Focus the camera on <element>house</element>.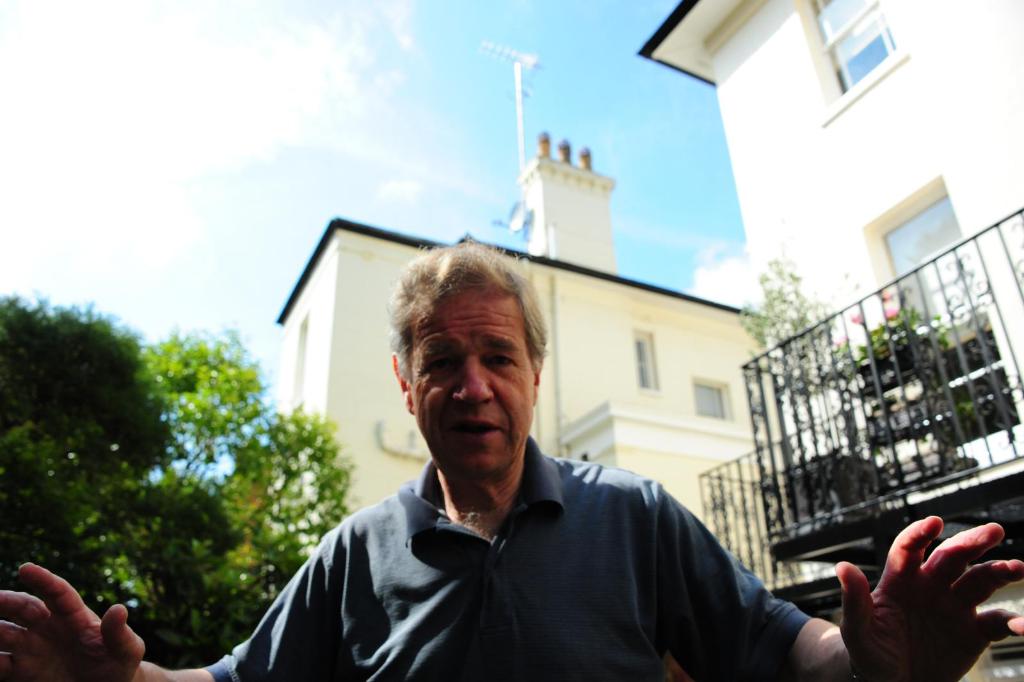
Focus region: [260, 38, 771, 681].
